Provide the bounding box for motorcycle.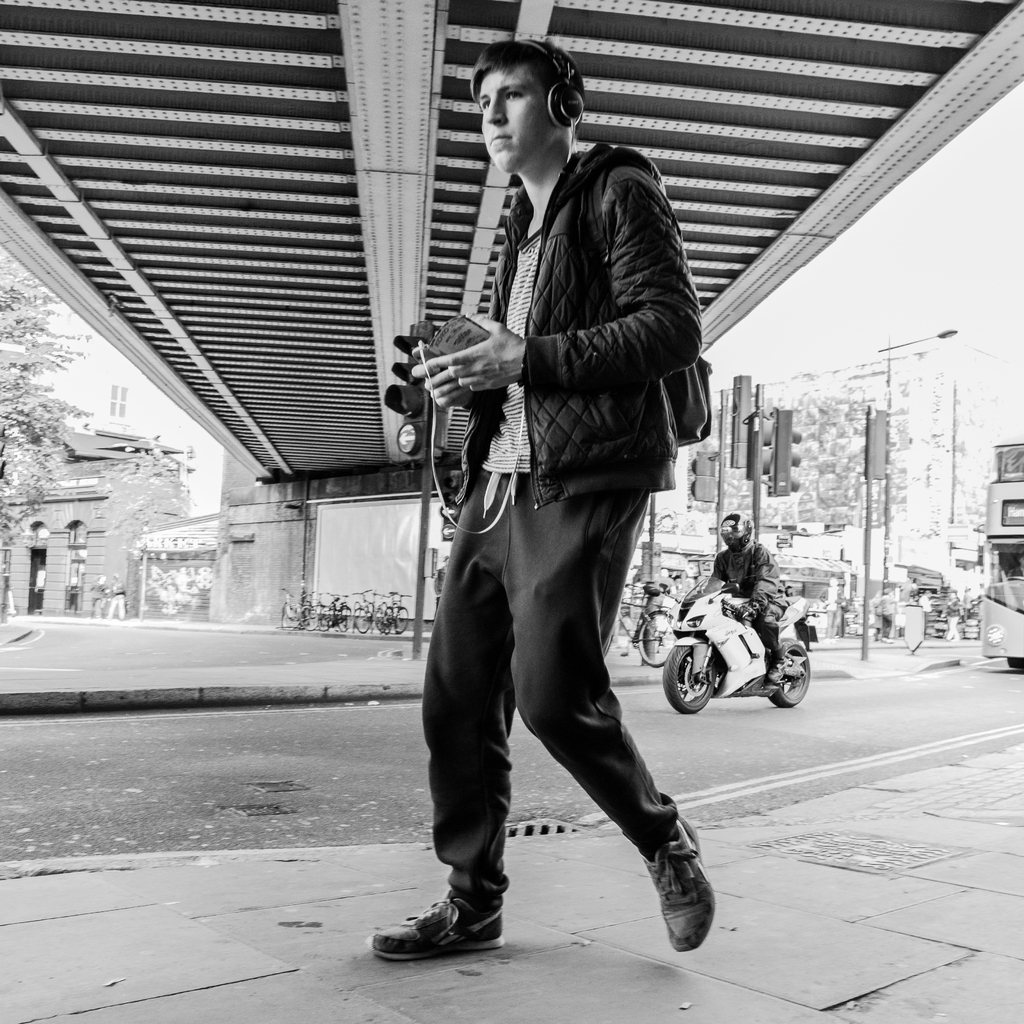
<region>664, 575, 818, 707</region>.
